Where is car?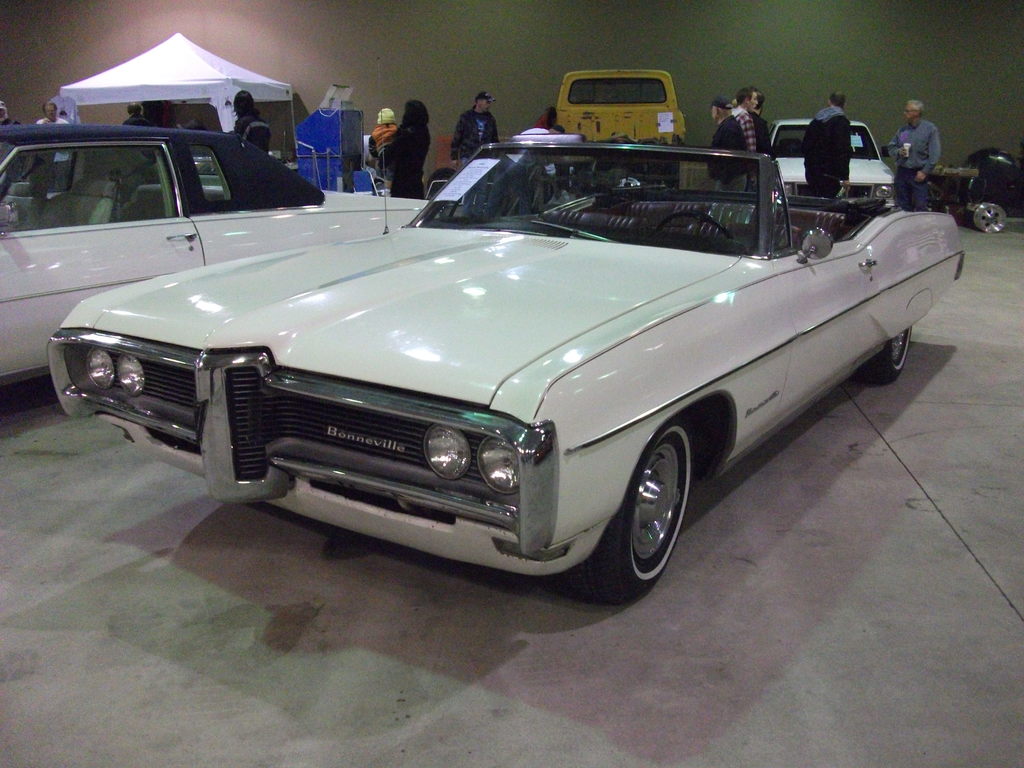
x1=765 y1=115 x2=901 y2=211.
